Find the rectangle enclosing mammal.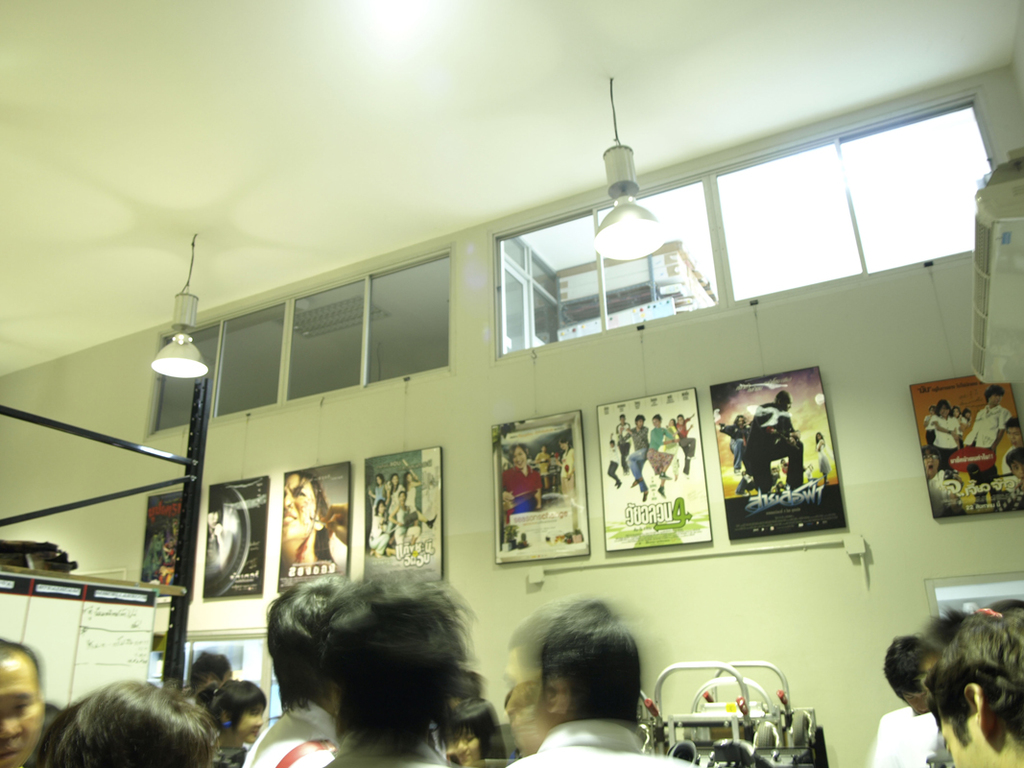
crop(862, 632, 944, 767).
